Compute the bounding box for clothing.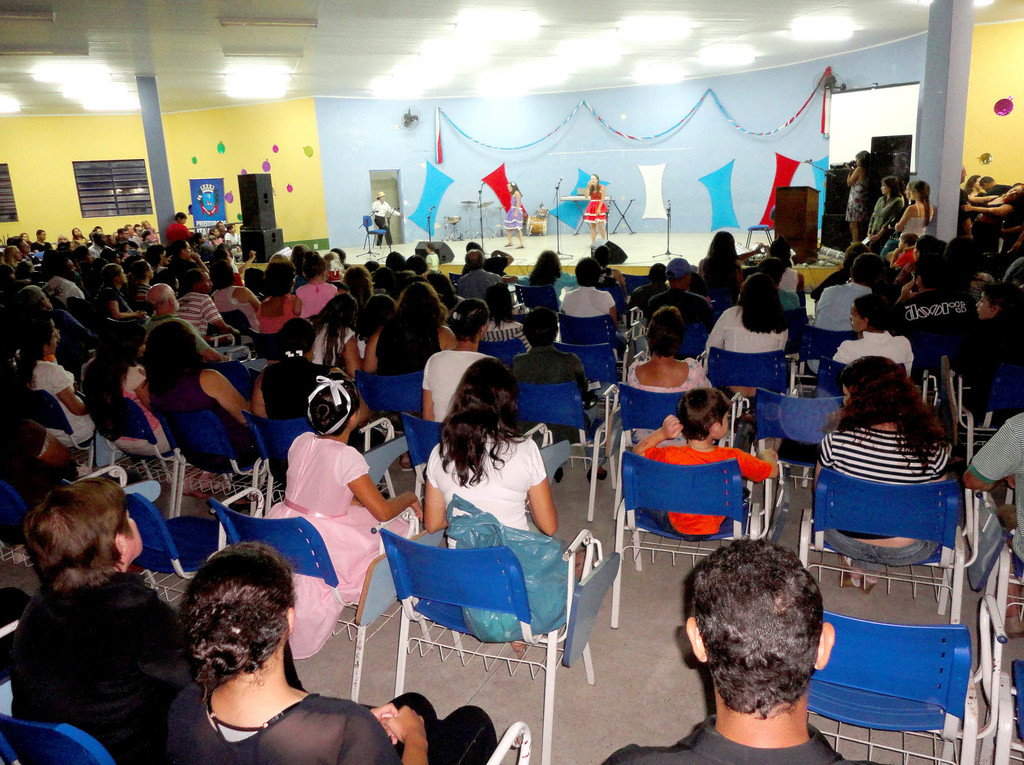
<bbox>253, 430, 409, 658</bbox>.
